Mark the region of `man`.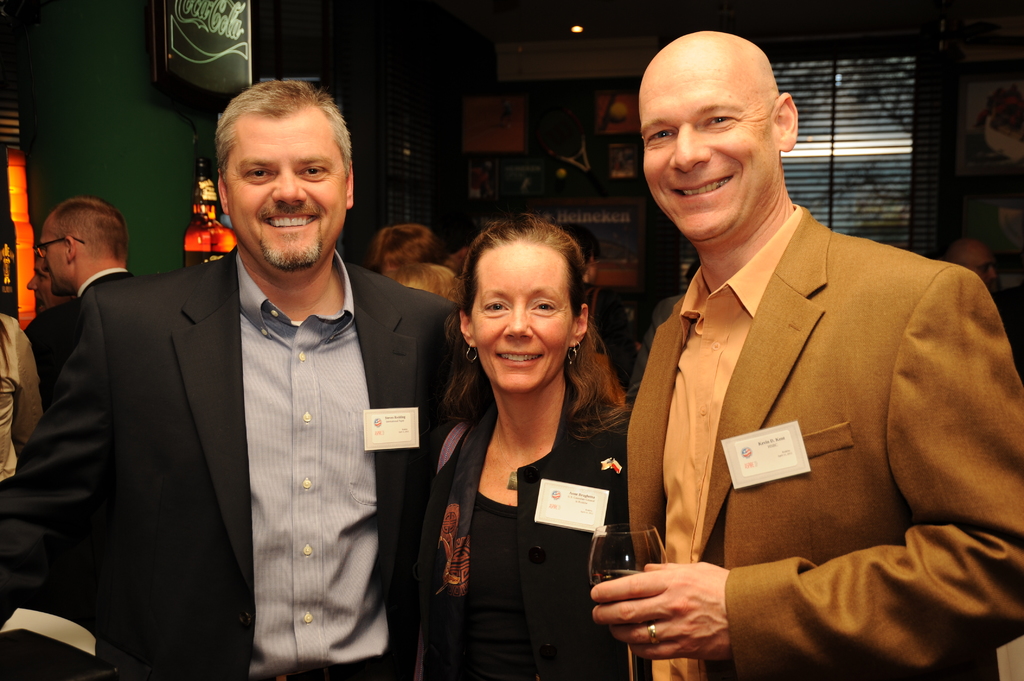
Region: detection(22, 251, 69, 316).
